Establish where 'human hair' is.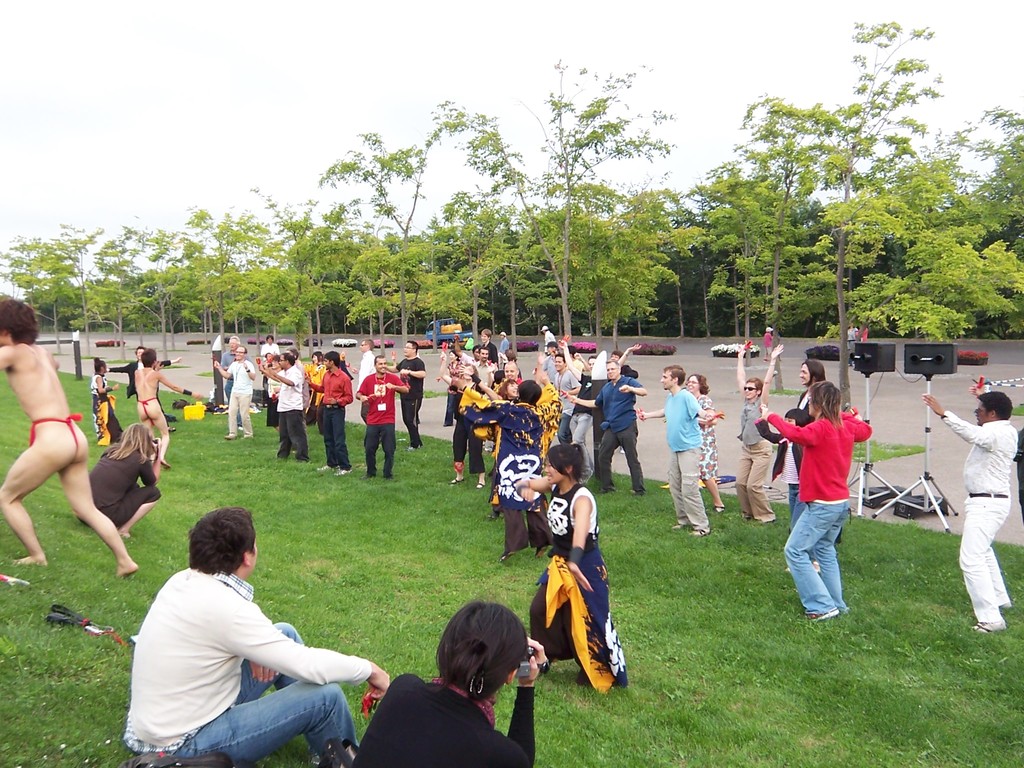
Established at <box>410,343,421,359</box>.
